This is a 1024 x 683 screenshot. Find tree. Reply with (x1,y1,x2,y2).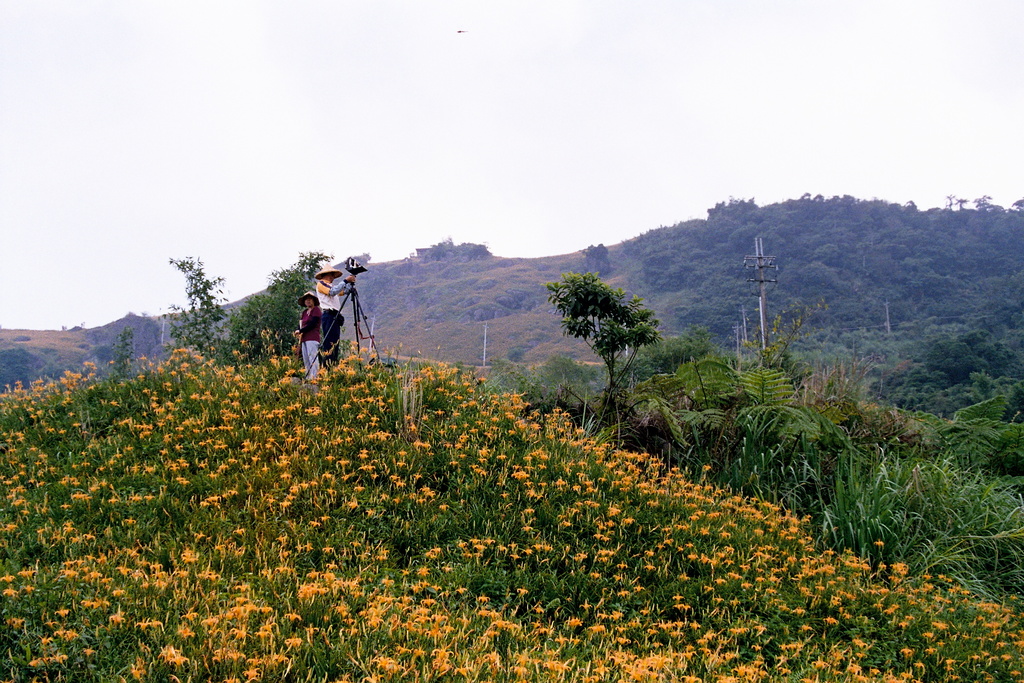
(170,252,224,356).
